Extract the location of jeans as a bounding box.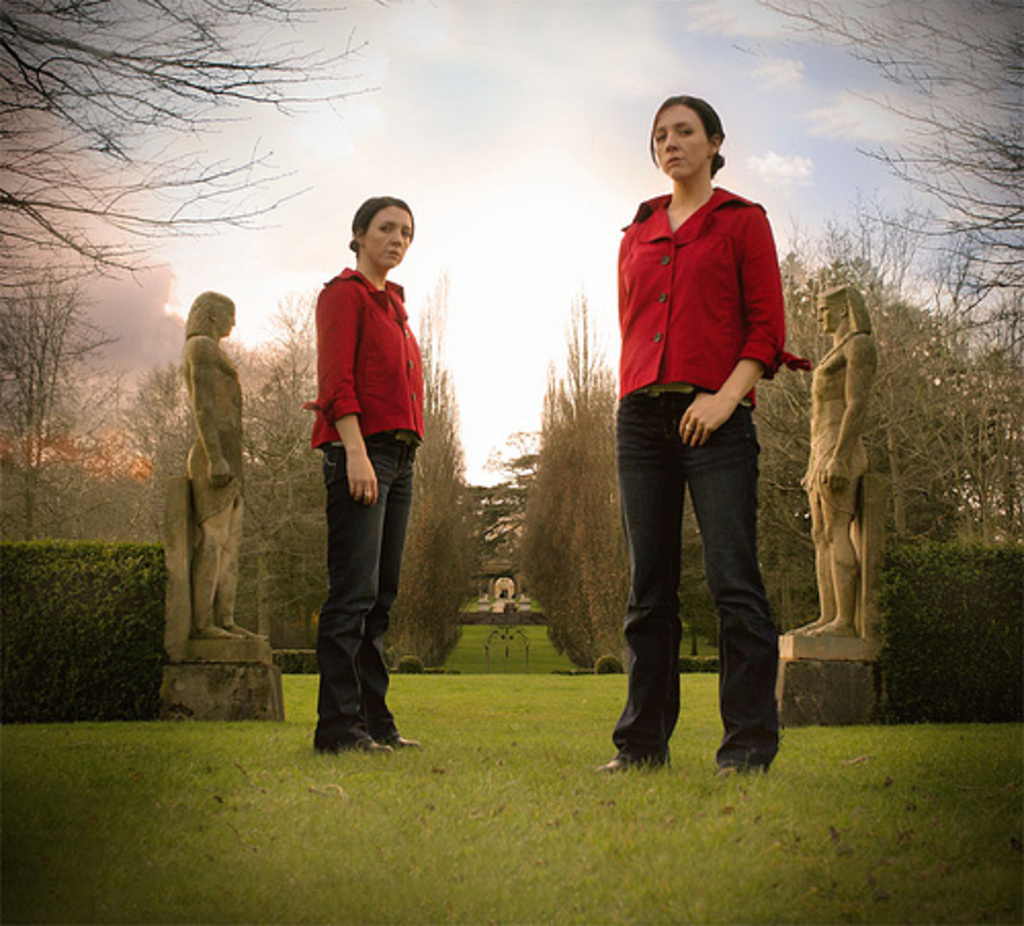
307,445,420,742.
